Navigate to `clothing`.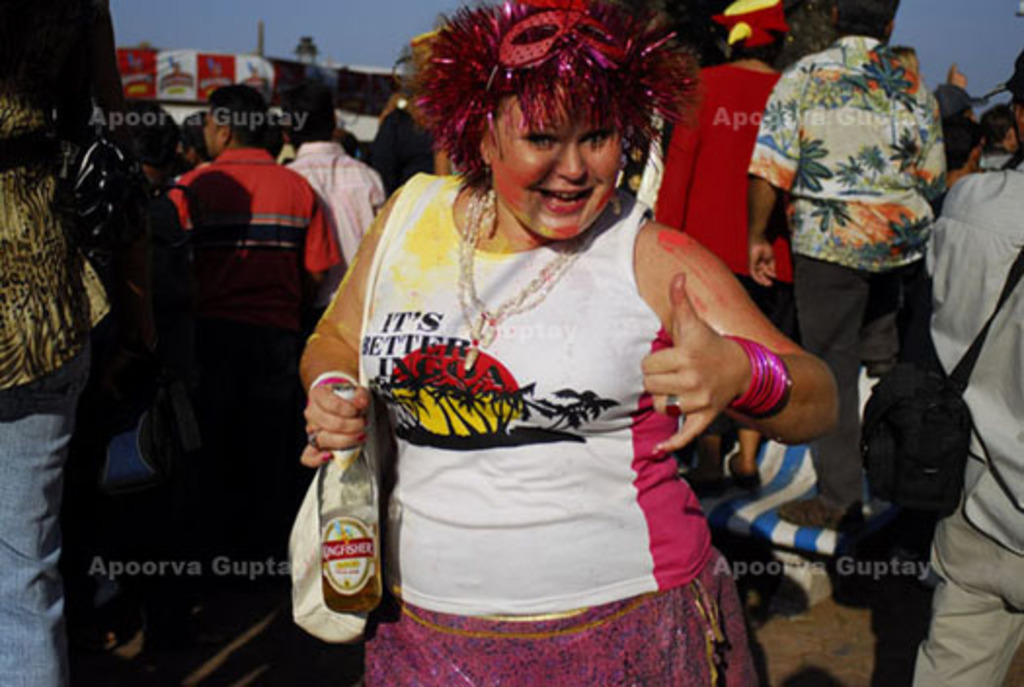
Navigation target: 328 142 724 648.
